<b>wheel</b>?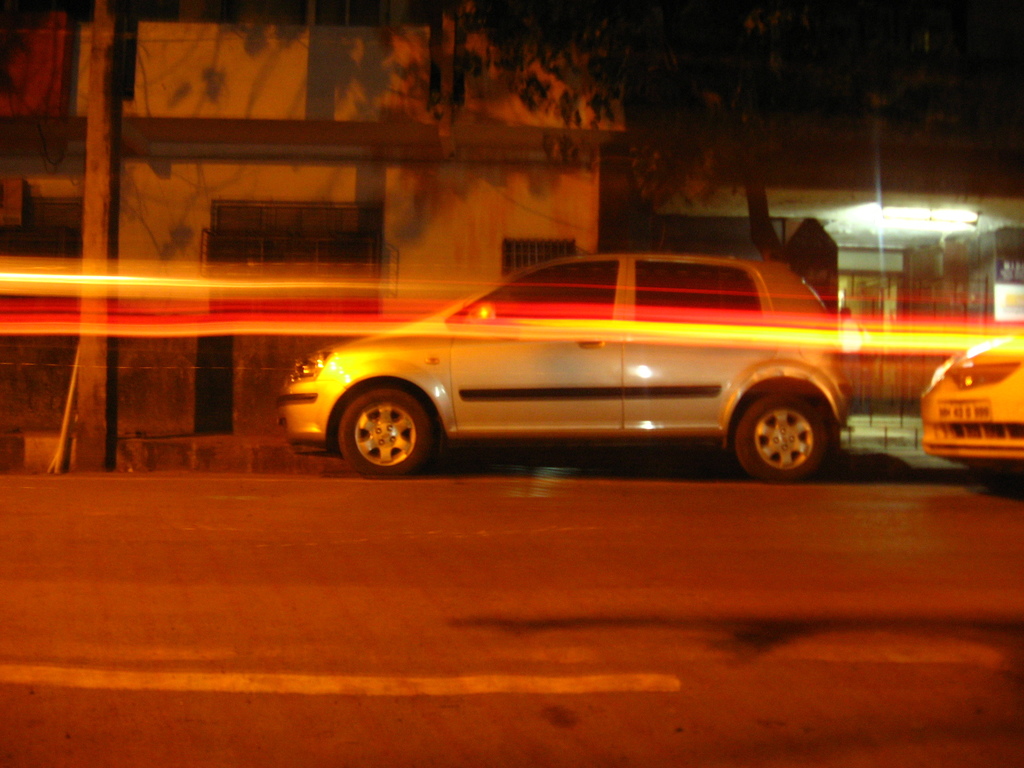
select_region(328, 375, 443, 470)
